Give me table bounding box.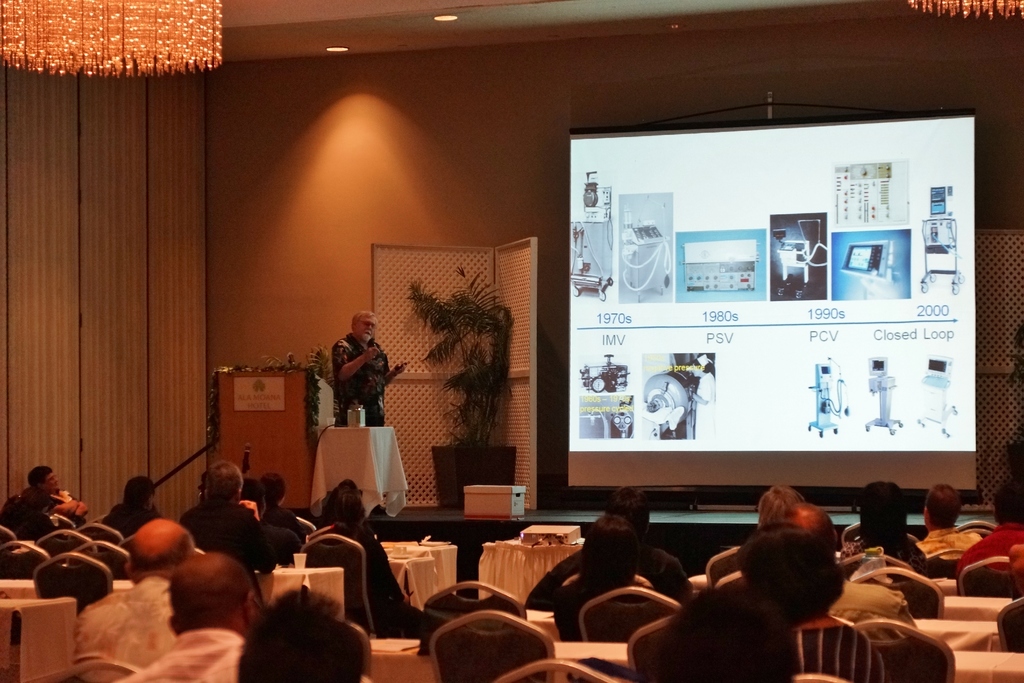
{"left": 0, "top": 569, "right": 342, "bottom": 620}.
